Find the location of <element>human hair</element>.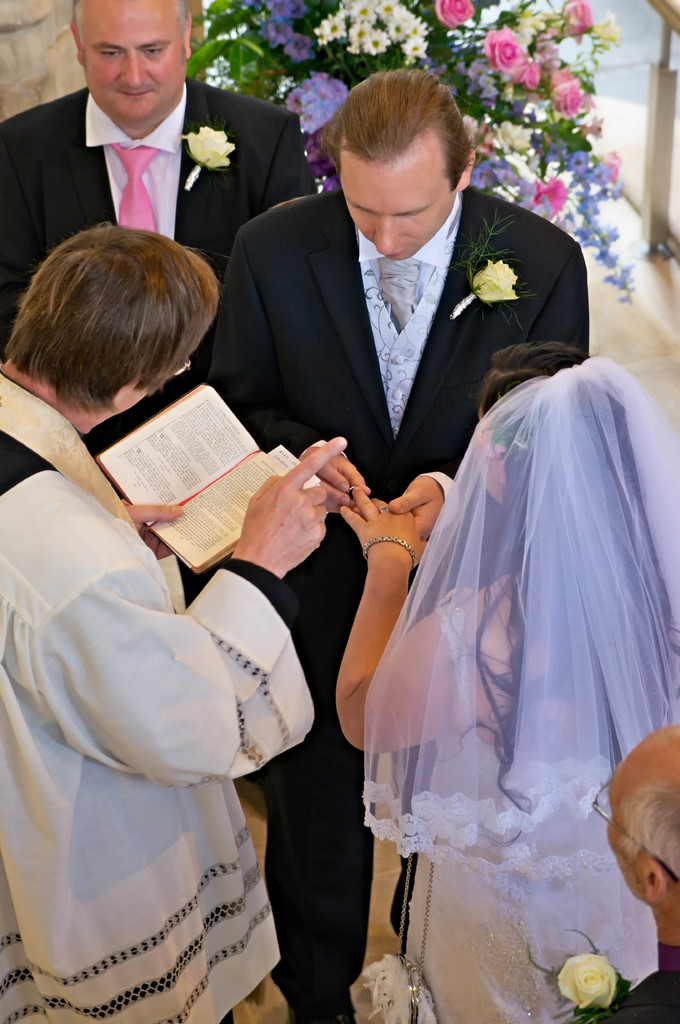
Location: l=1, t=202, r=209, b=422.
